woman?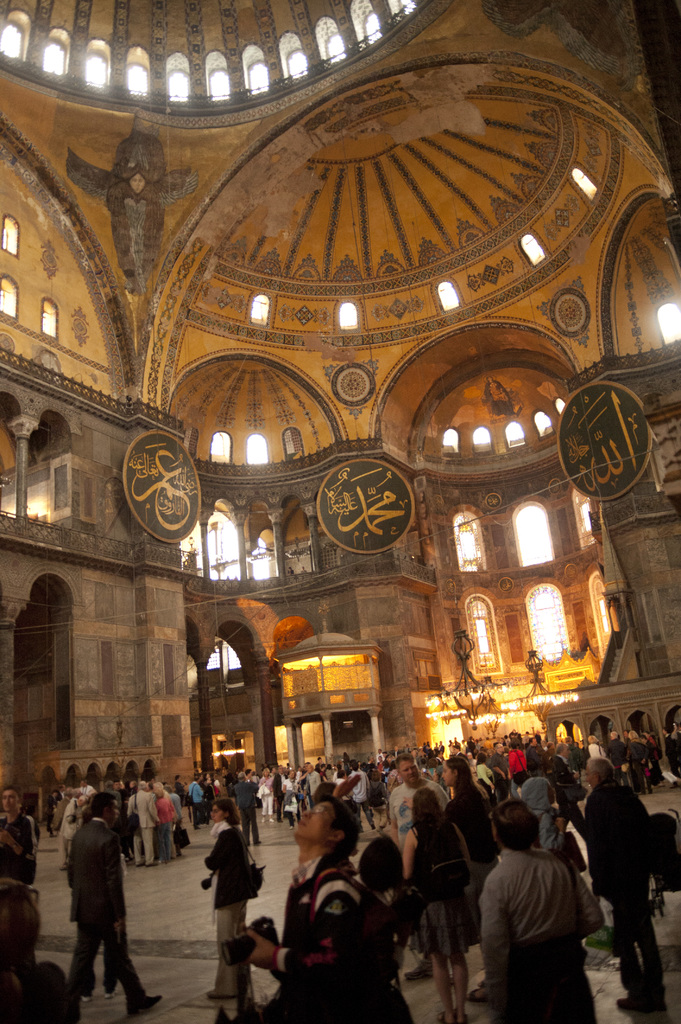
locate(204, 797, 259, 999)
